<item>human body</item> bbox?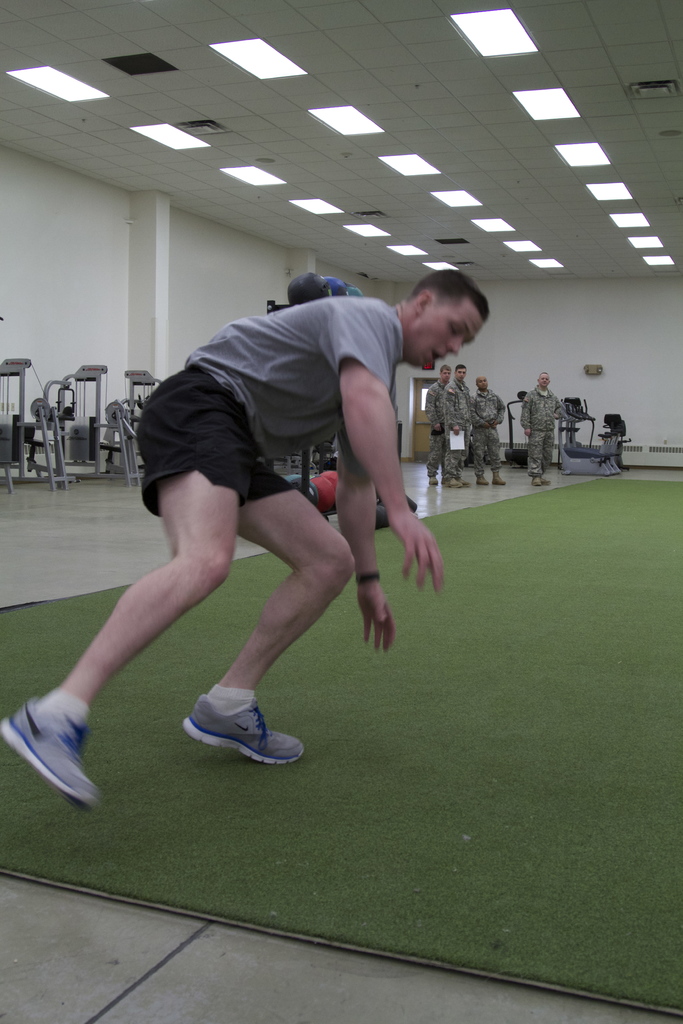
Rect(519, 372, 563, 484)
